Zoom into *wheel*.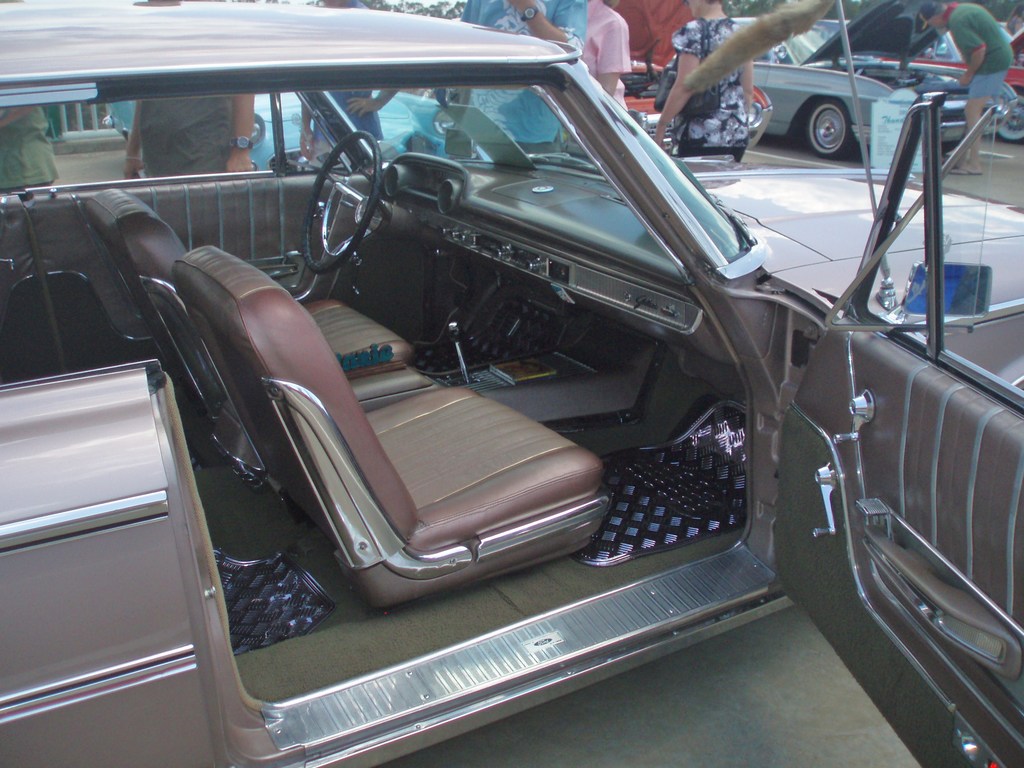
Zoom target: (1001, 93, 1023, 140).
